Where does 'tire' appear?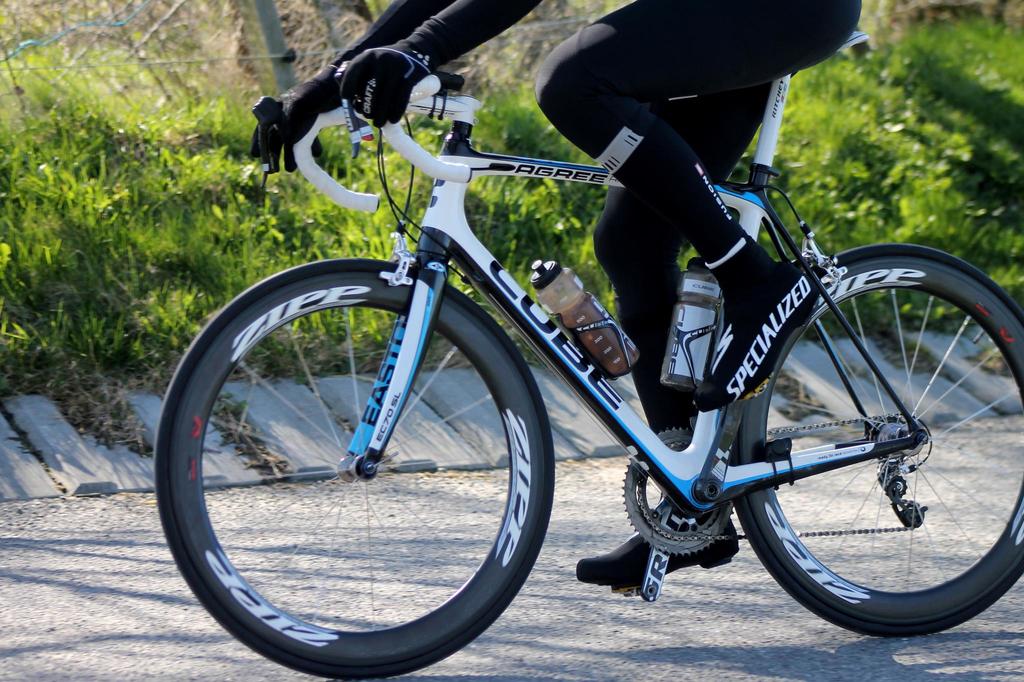
Appears at select_region(723, 245, 1023, 638).
